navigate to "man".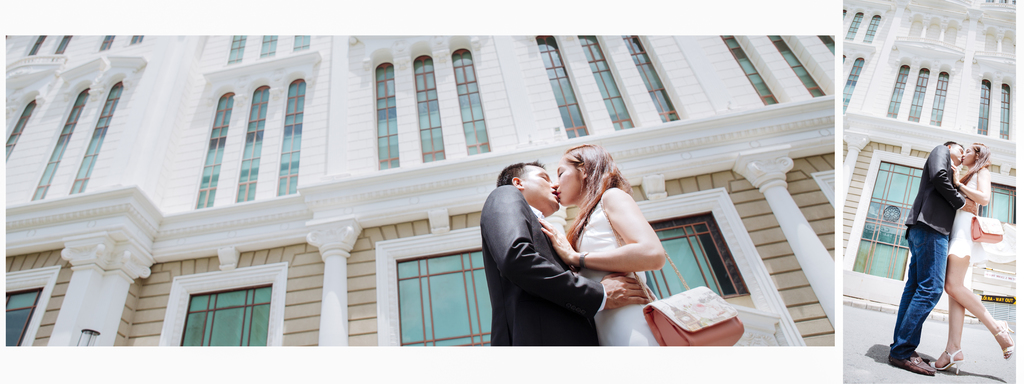
Navigation target: x1=891 y1=132 x2=996 y2=372.
